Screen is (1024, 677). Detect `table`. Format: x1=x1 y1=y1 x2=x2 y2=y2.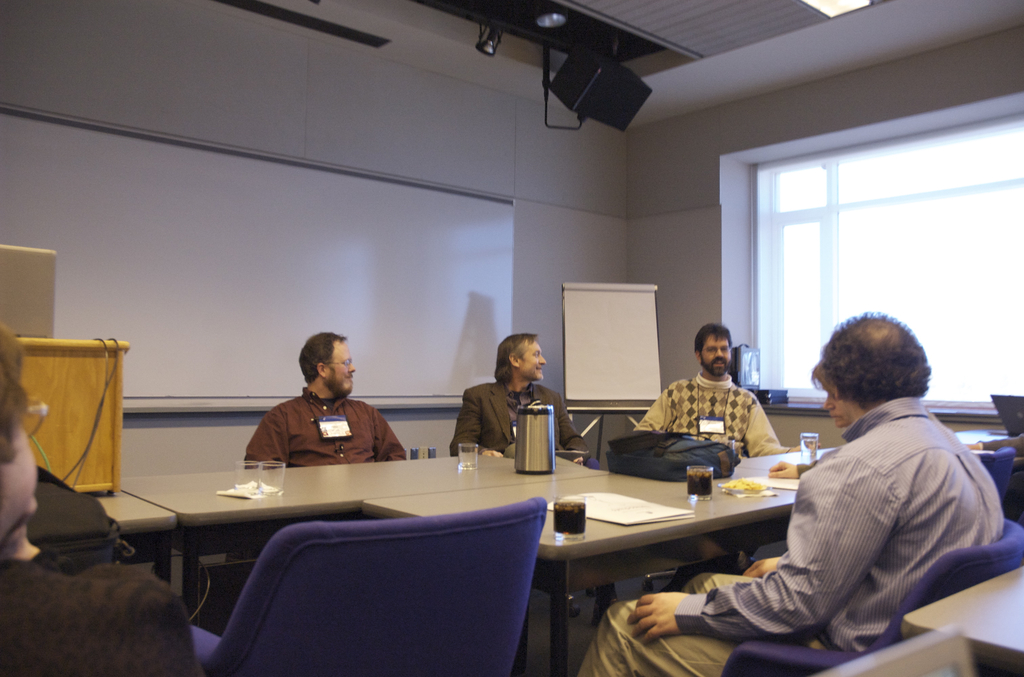
x1=904 y1=562 x2=1023 y2=676.
